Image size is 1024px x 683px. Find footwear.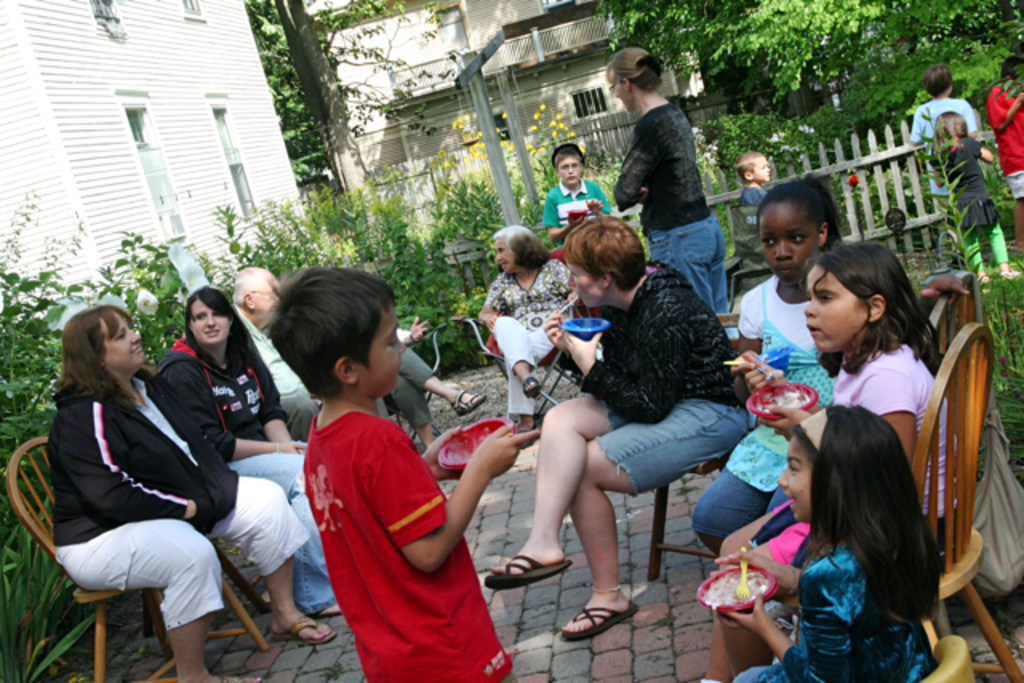
box=[272, 619, 334, 649].
